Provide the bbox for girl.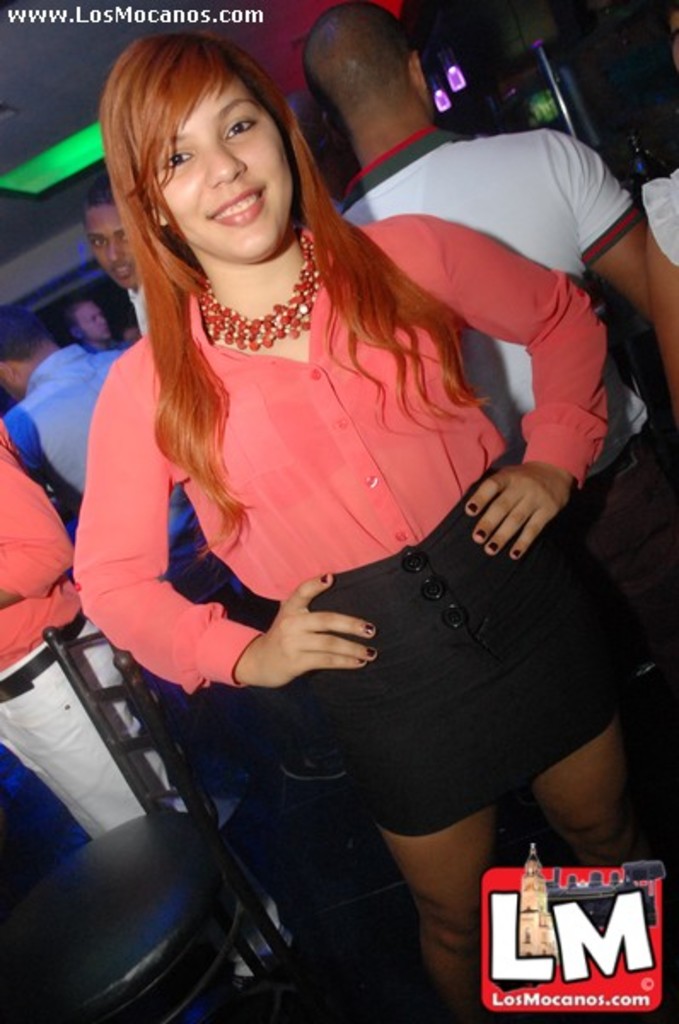
75, 34, 677, 1022.
